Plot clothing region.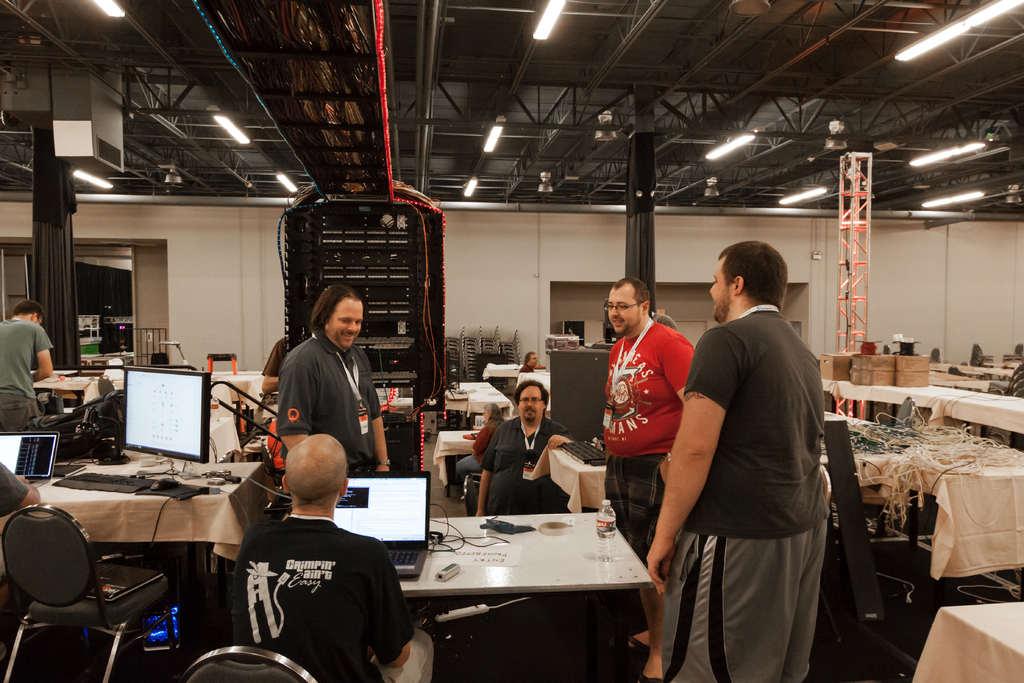
Plotted at <bbox>601, 318, 696, 567</bbox>.
